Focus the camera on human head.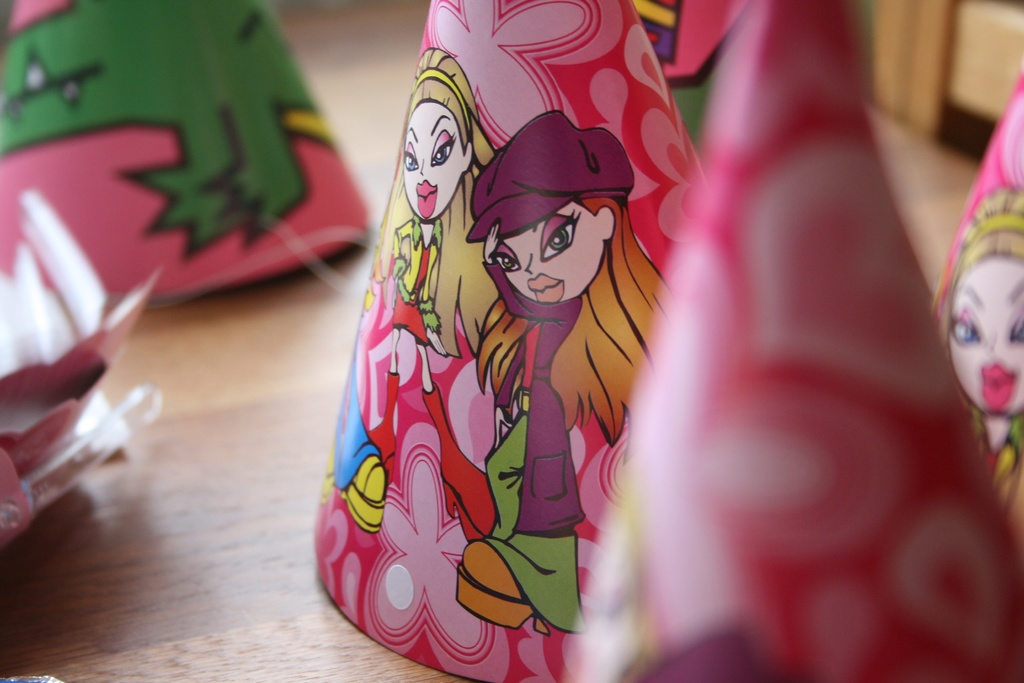
Focus region: BBox(470, 138, 628, 323).
